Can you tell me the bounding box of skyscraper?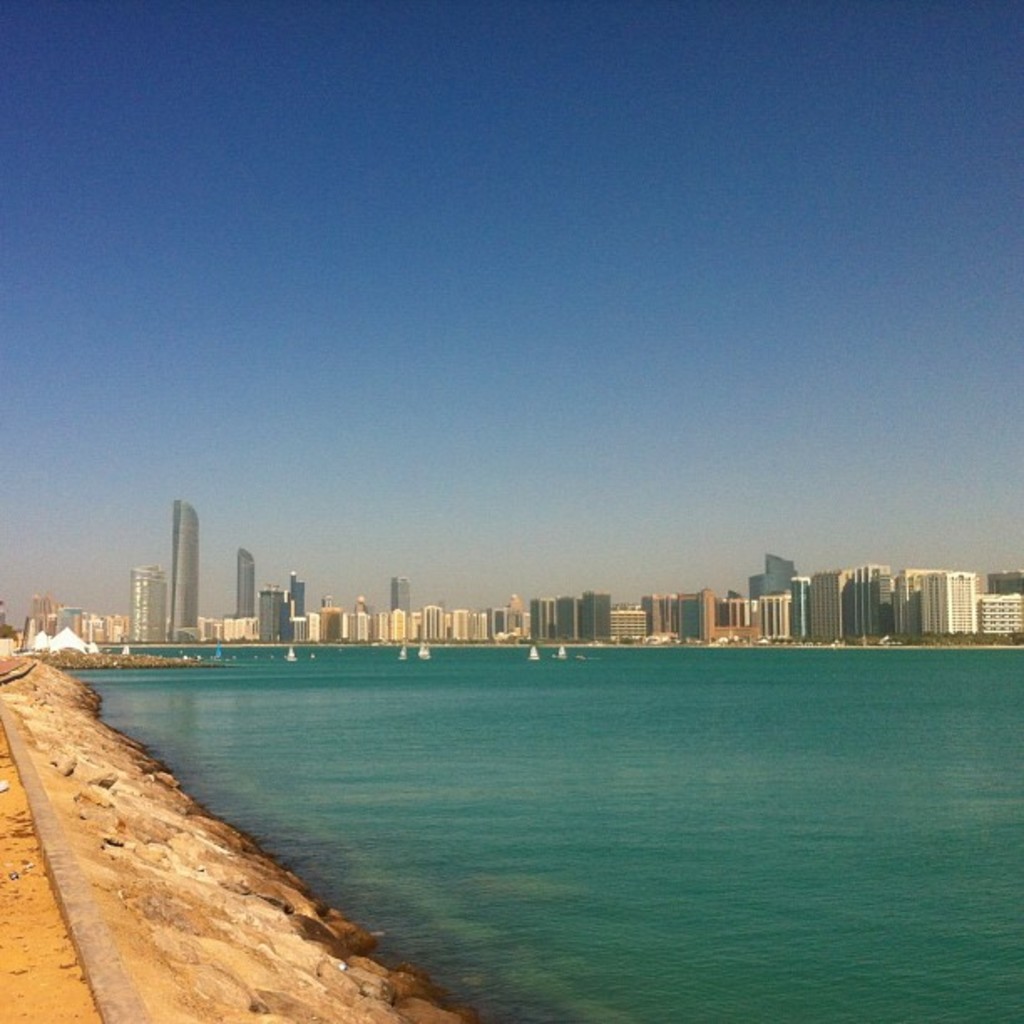
{"x1": 388, "y1": 576, "x2": 420, "y2": 612}.
